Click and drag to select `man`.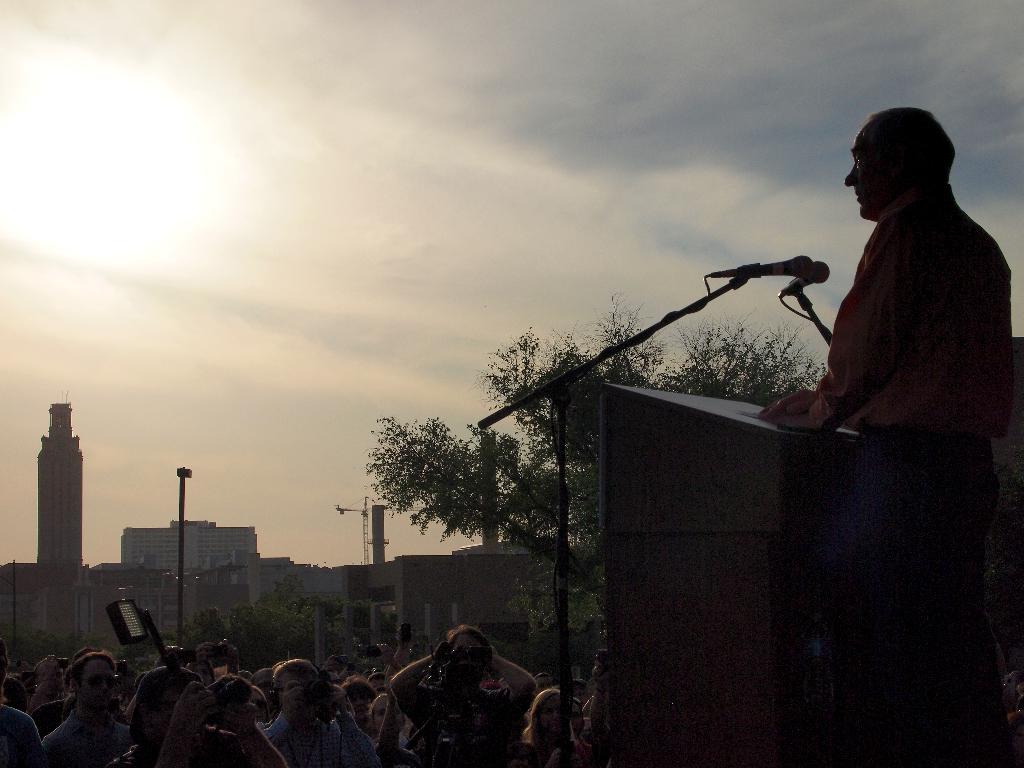
Selection: 41/652/129/767.
